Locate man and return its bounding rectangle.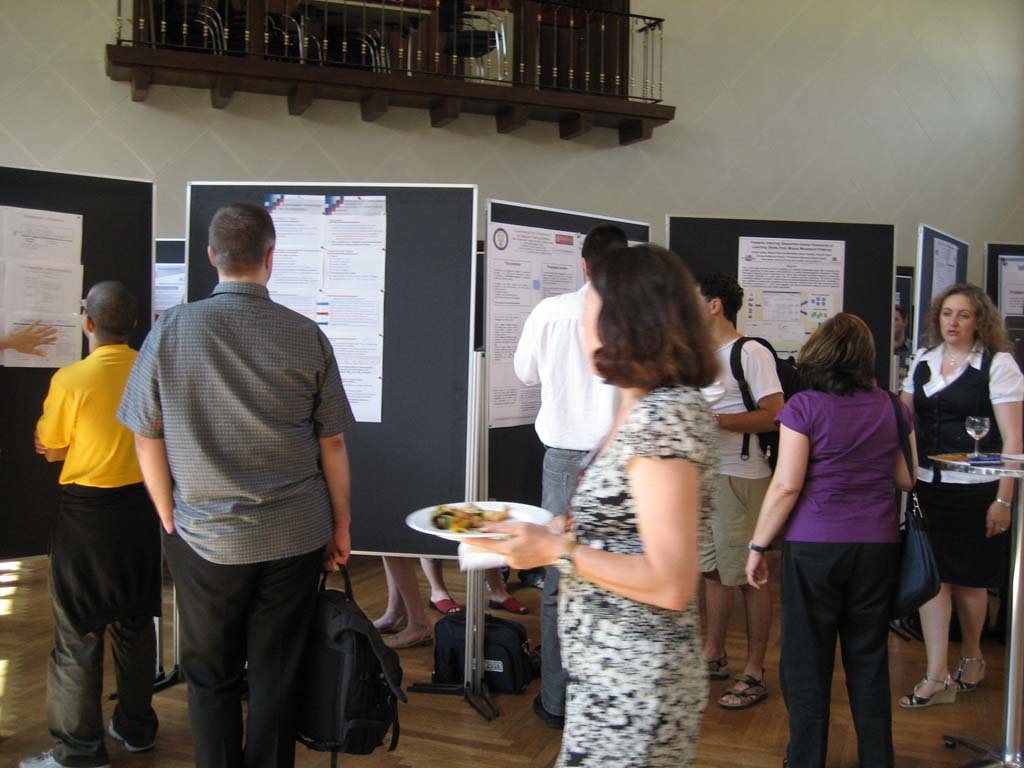
[513, 227, 627, 730].
